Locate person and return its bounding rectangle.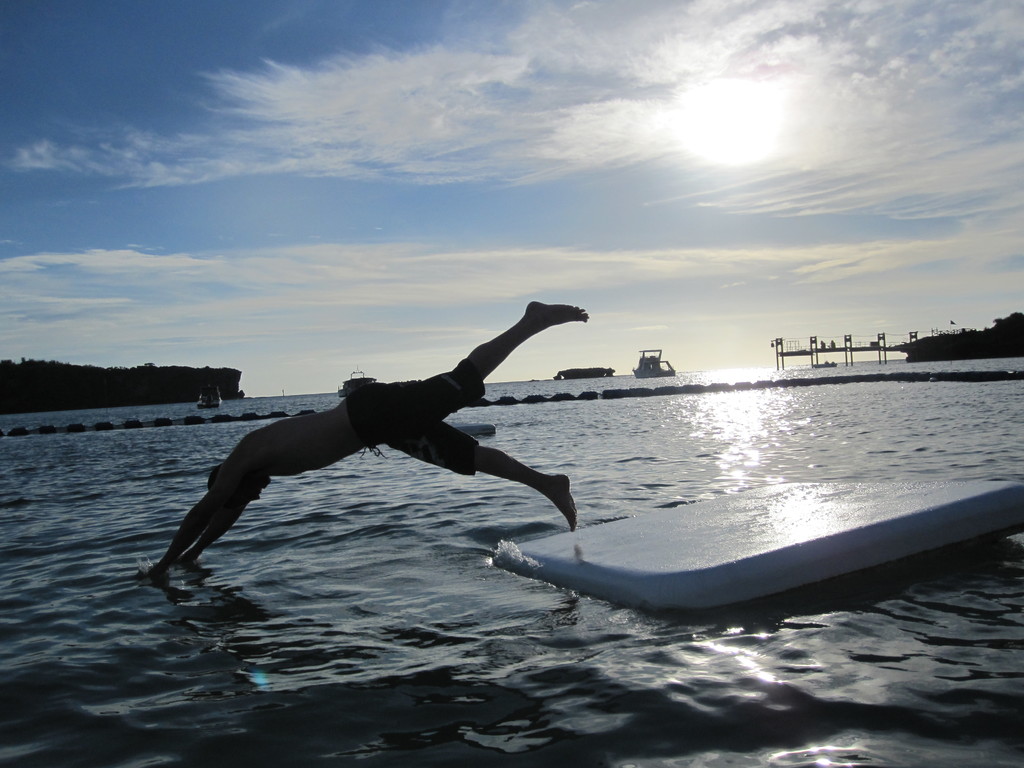
locate(145, 281, 605, 584).
